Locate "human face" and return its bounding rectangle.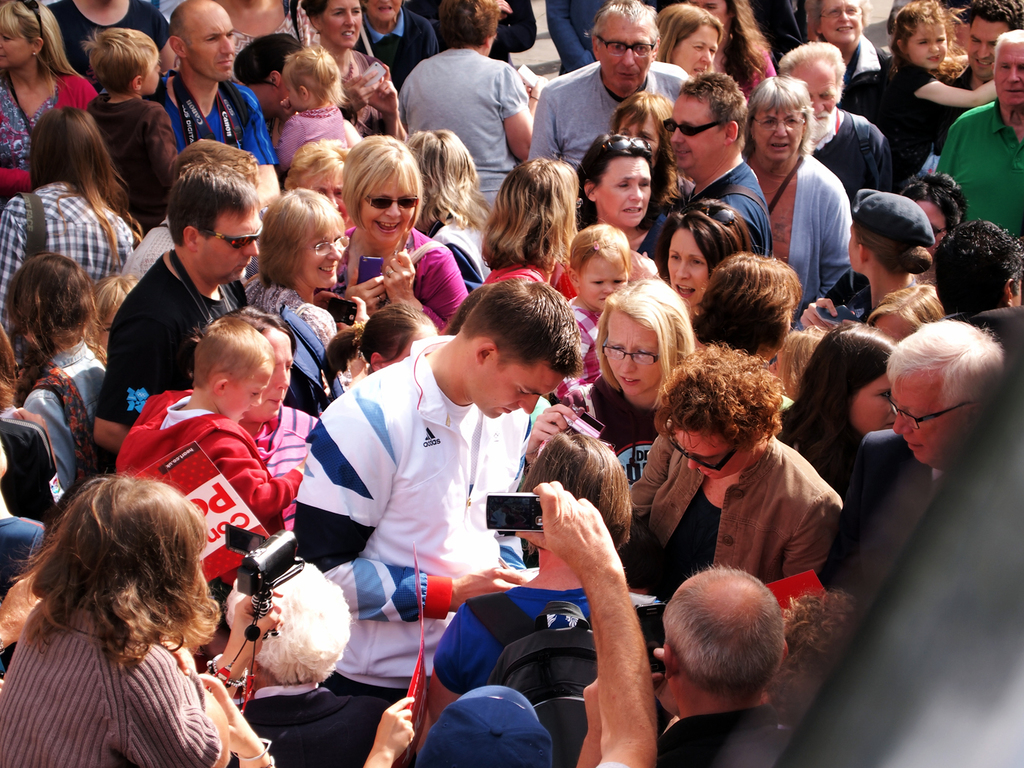
left=358, top=172, right=415, bottom=252.
